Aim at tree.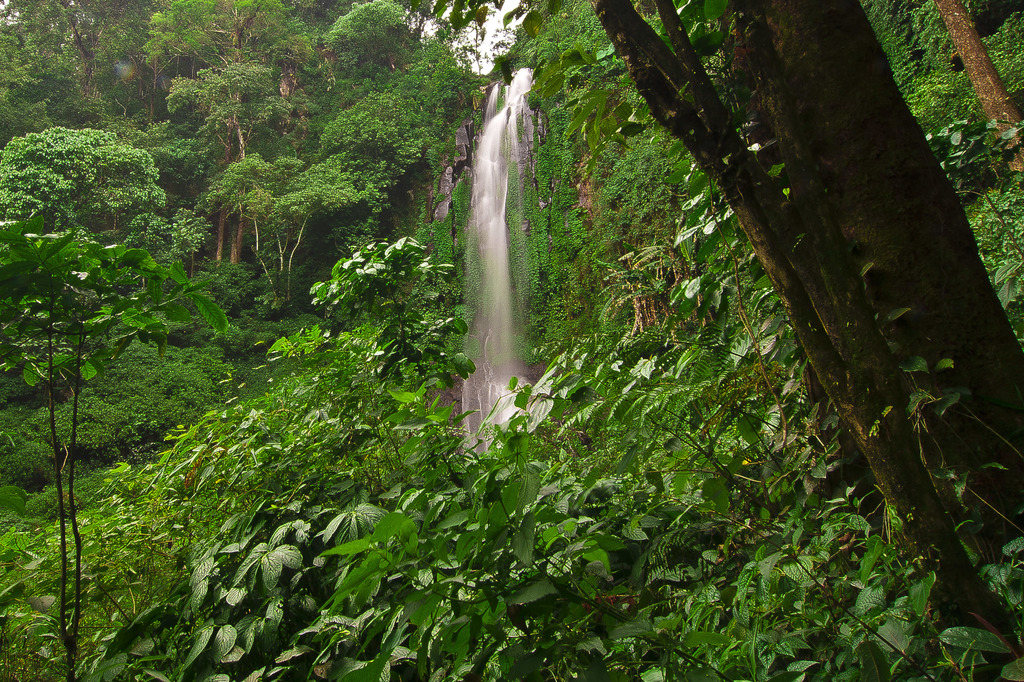
Aimed at 215/131/371/305.
